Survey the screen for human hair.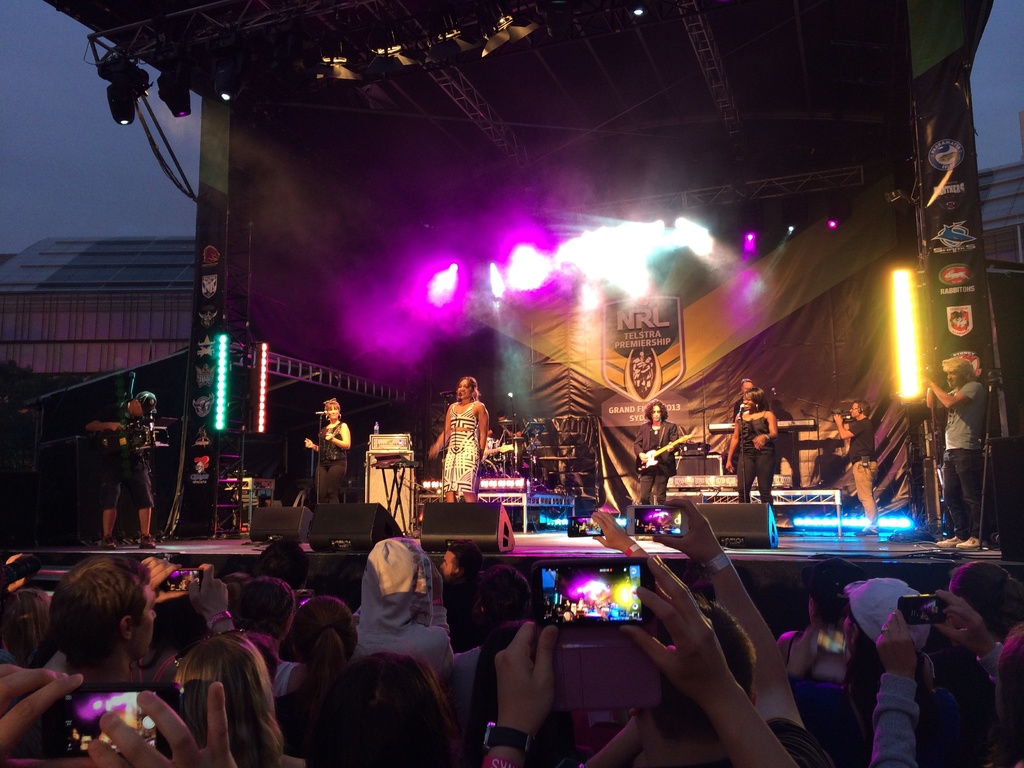
Survey found: bbox=[291, 596, 356, 714].
